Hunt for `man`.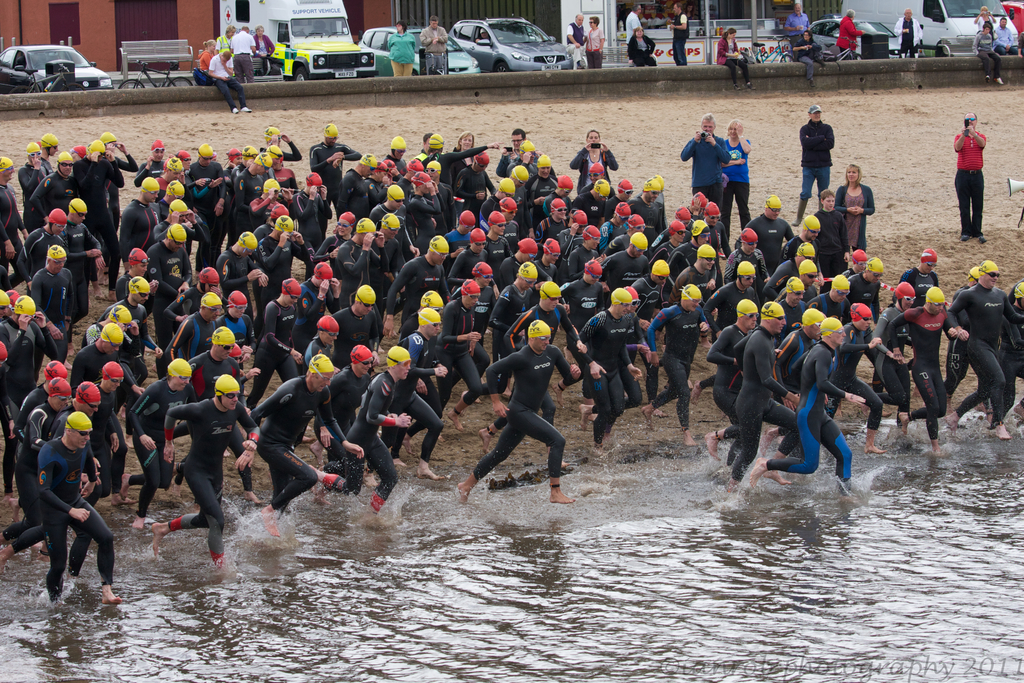
Hunted down at crop(664, 247, 711, 361).
